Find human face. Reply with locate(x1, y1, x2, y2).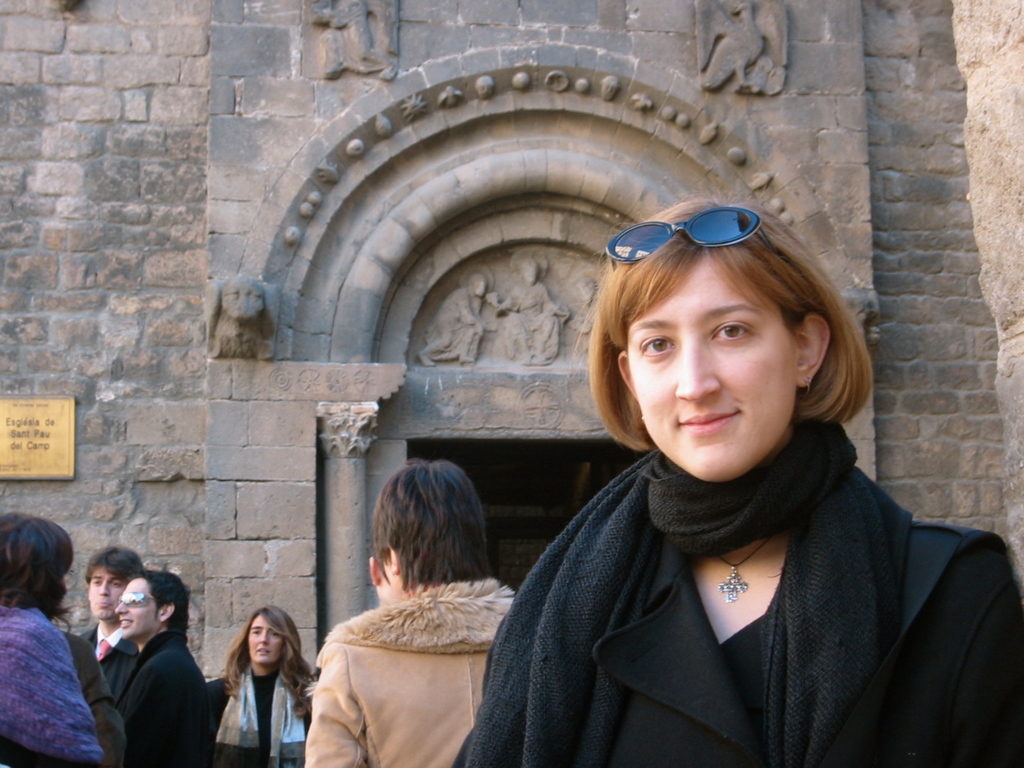
locate(89, 570, 126, 618).
